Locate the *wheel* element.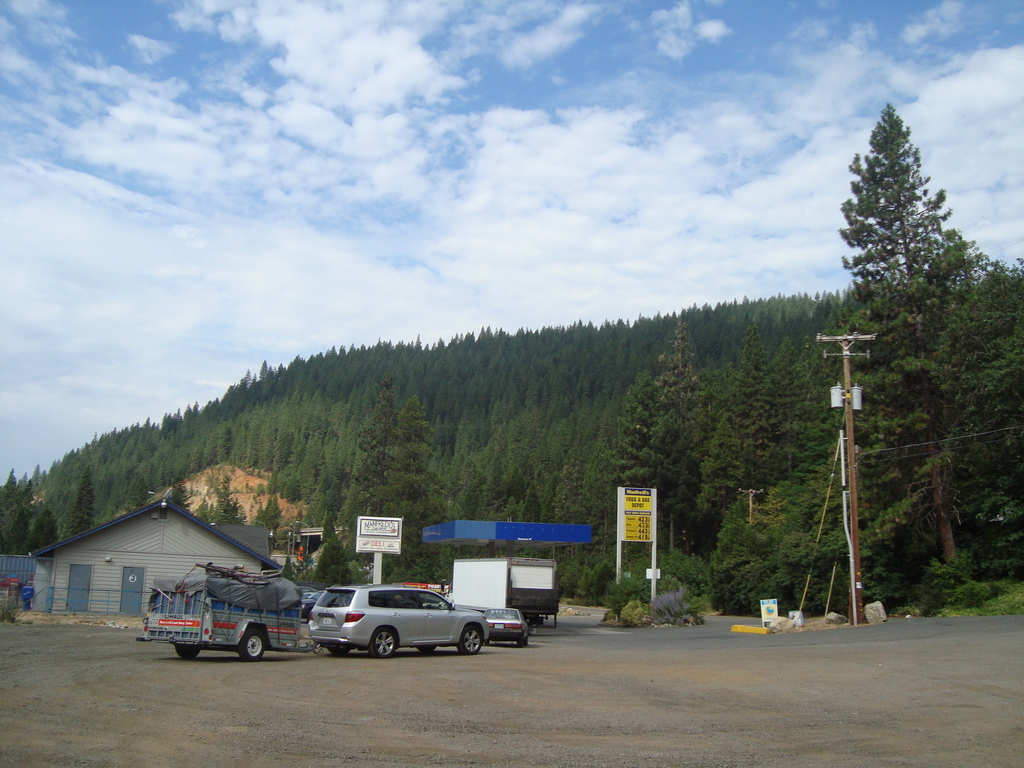
Element bbox: region(456, 628, 488, 651).
